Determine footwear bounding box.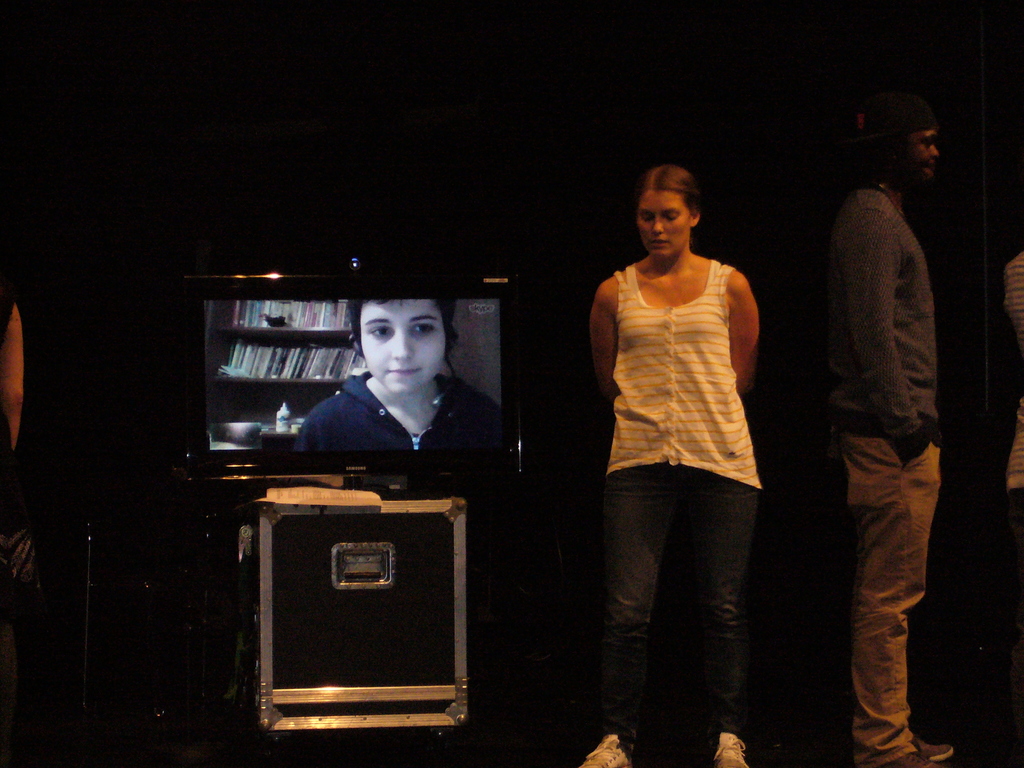
Determined: rect(581, 733, 638, 767).
